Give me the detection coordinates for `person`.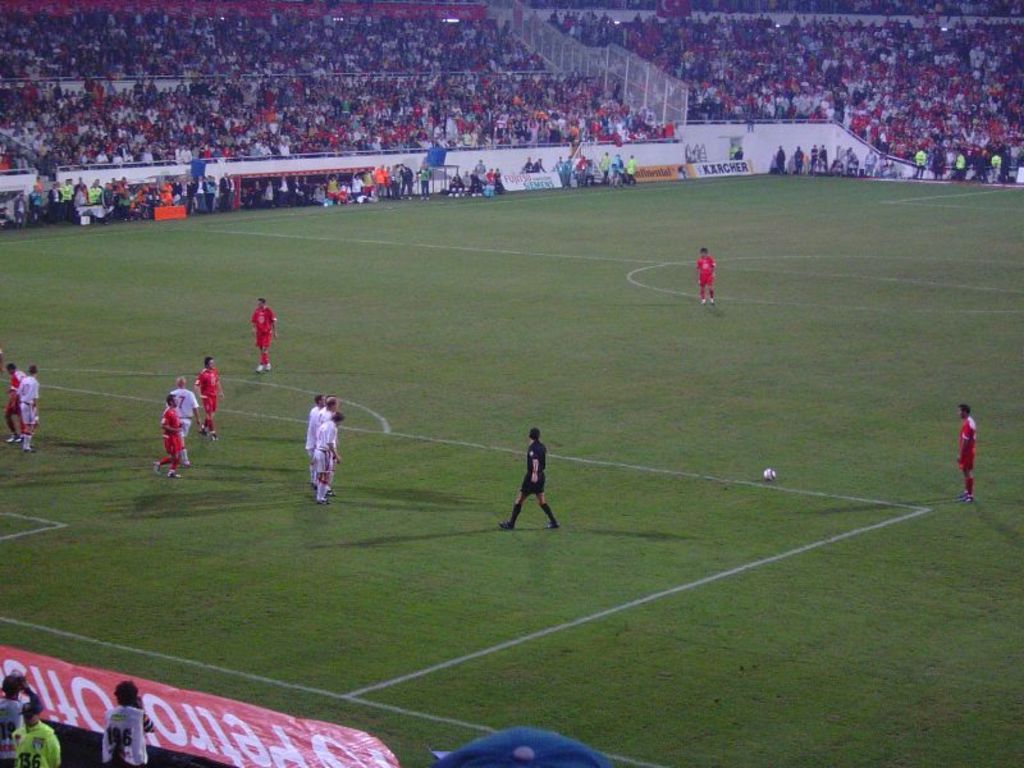
{"x1": 15, "y1": 691, "x2": 63, "y2": 767}.
